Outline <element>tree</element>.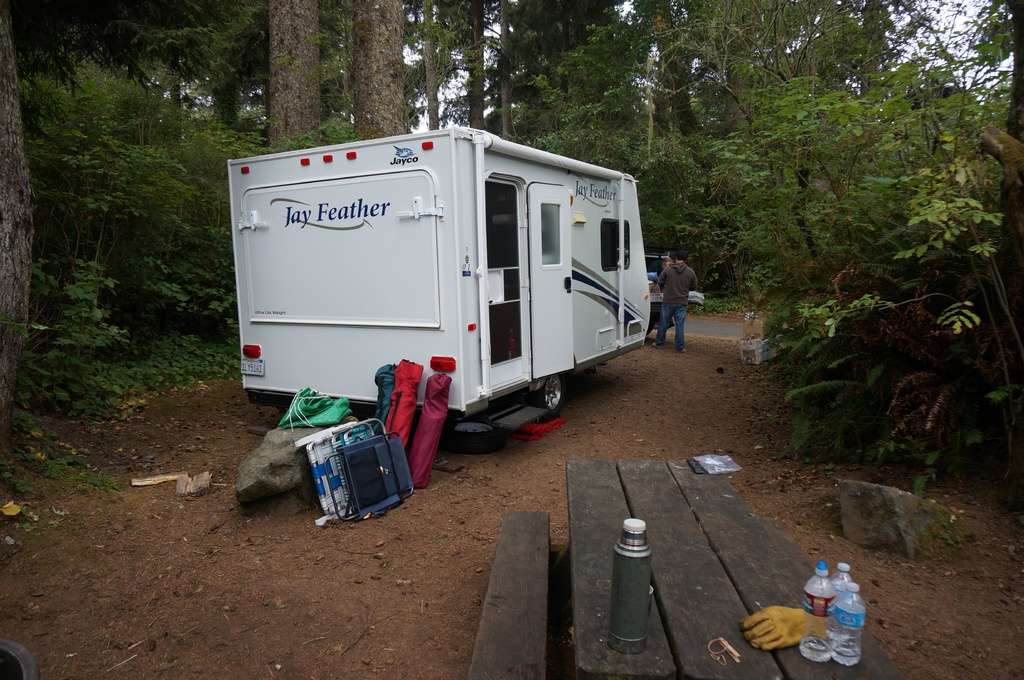
Outline: <bbox>461, 0, 482, 131</bbox>.
